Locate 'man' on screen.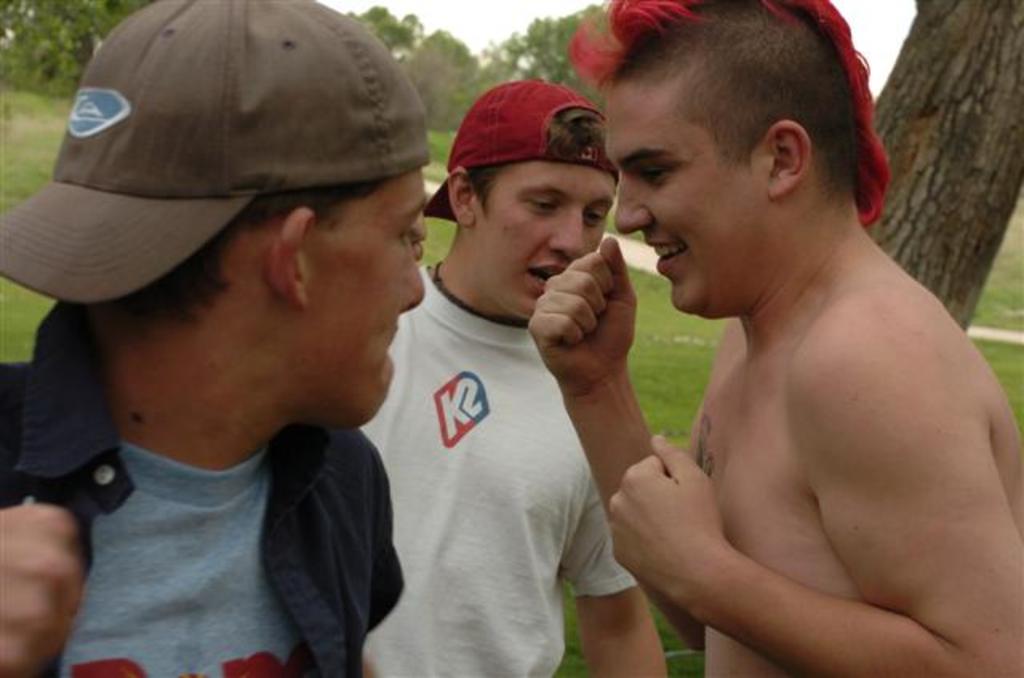
On screen at <box>0,0,438,676</box>.
